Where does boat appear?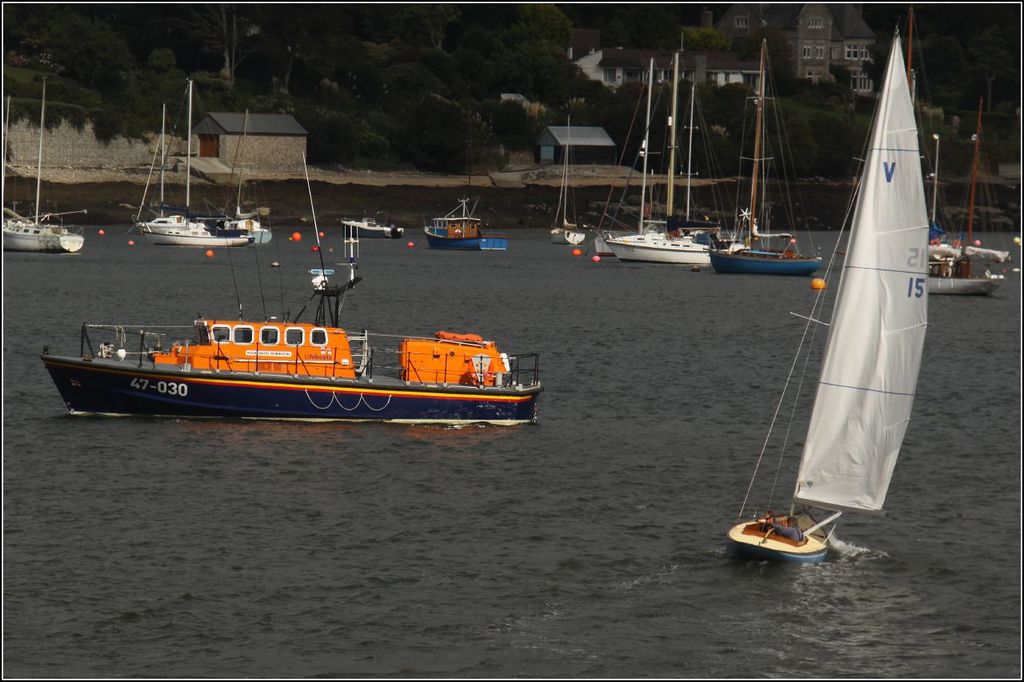
Appears at (746, 60, 965, 564).
